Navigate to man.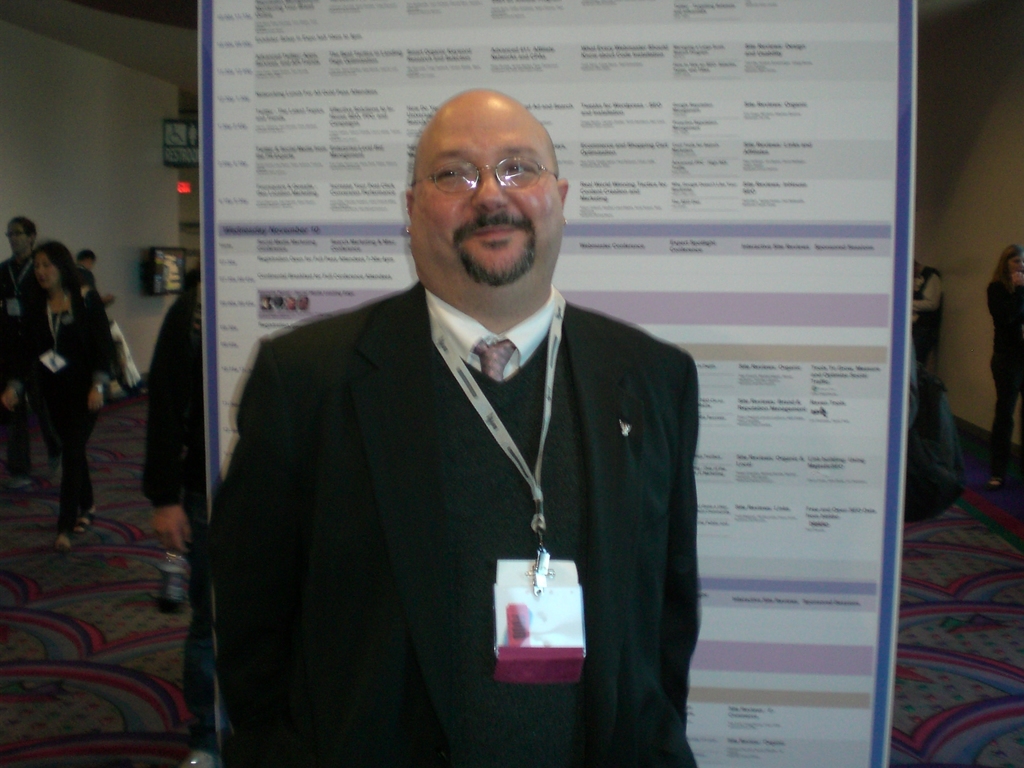
Navigation target: Rect(0, 221, 34, 486).
